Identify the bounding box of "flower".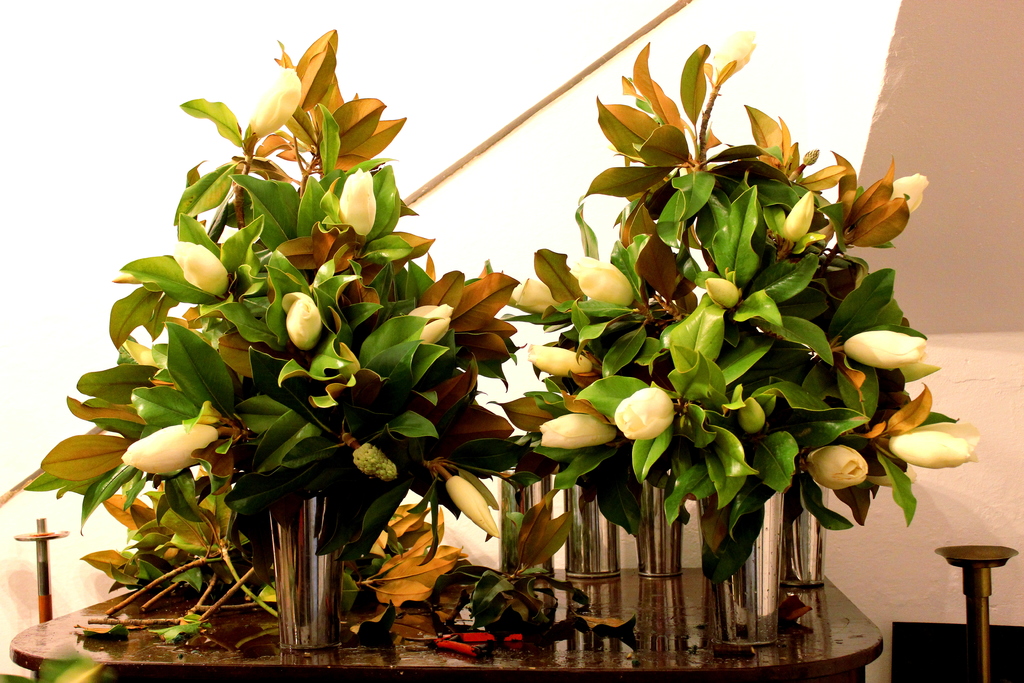
l=736, t=394, r=766, b=436.
